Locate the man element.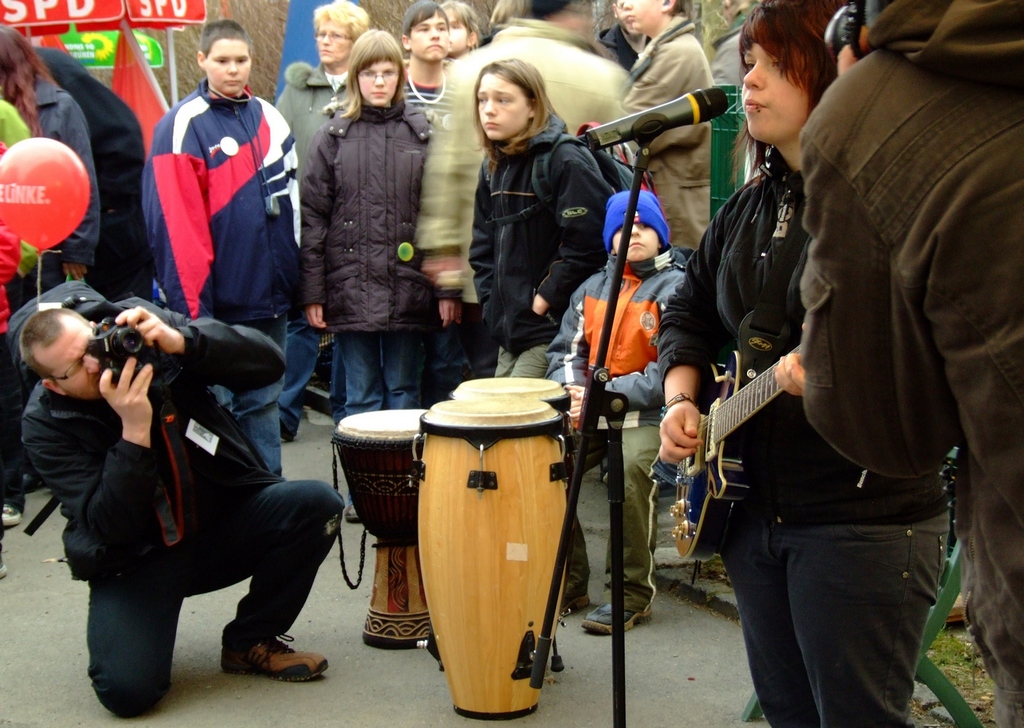
Element bbox: detection(18, 295, 345, 719).
